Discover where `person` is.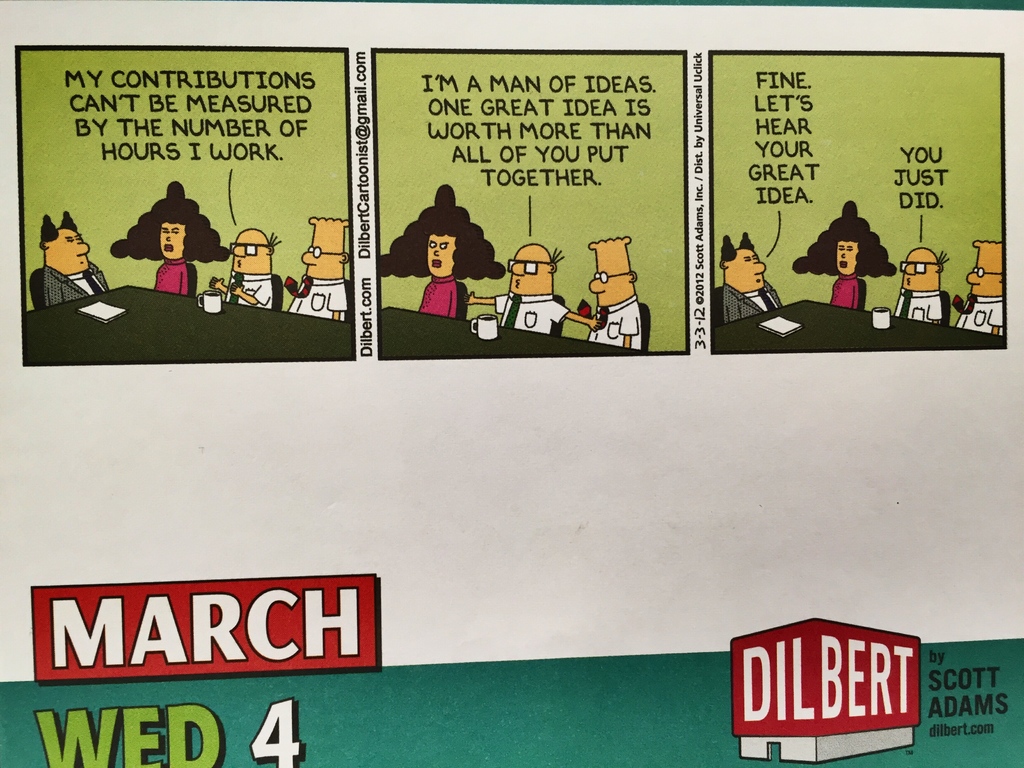
Discovered at region(715, 225, 792, 326).
